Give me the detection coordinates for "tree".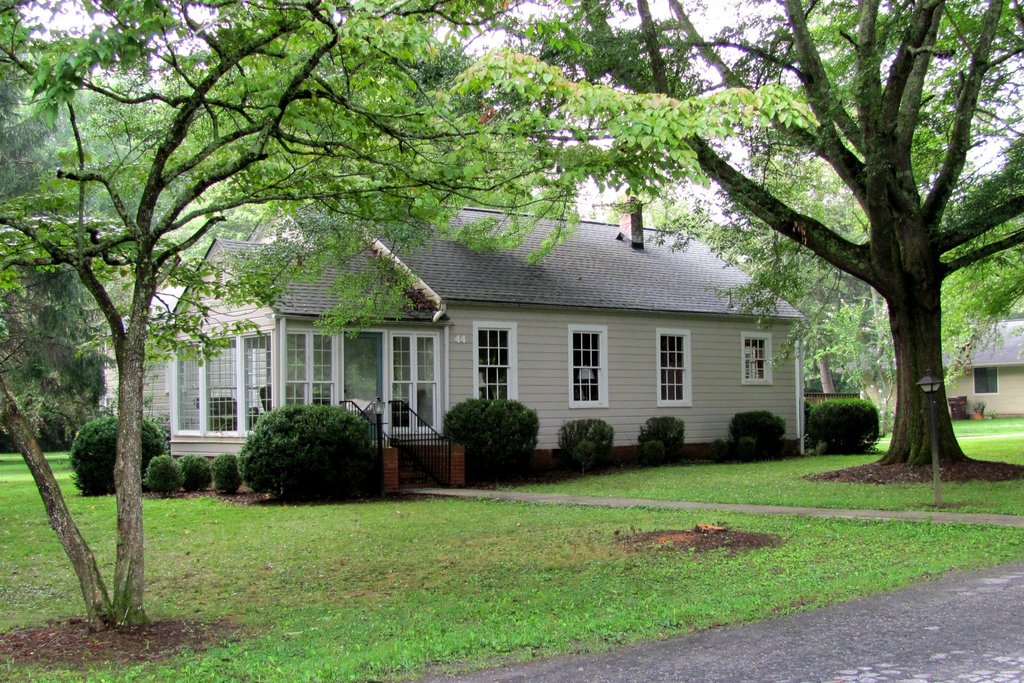
bbox=[634, 0, 1023, 466].
